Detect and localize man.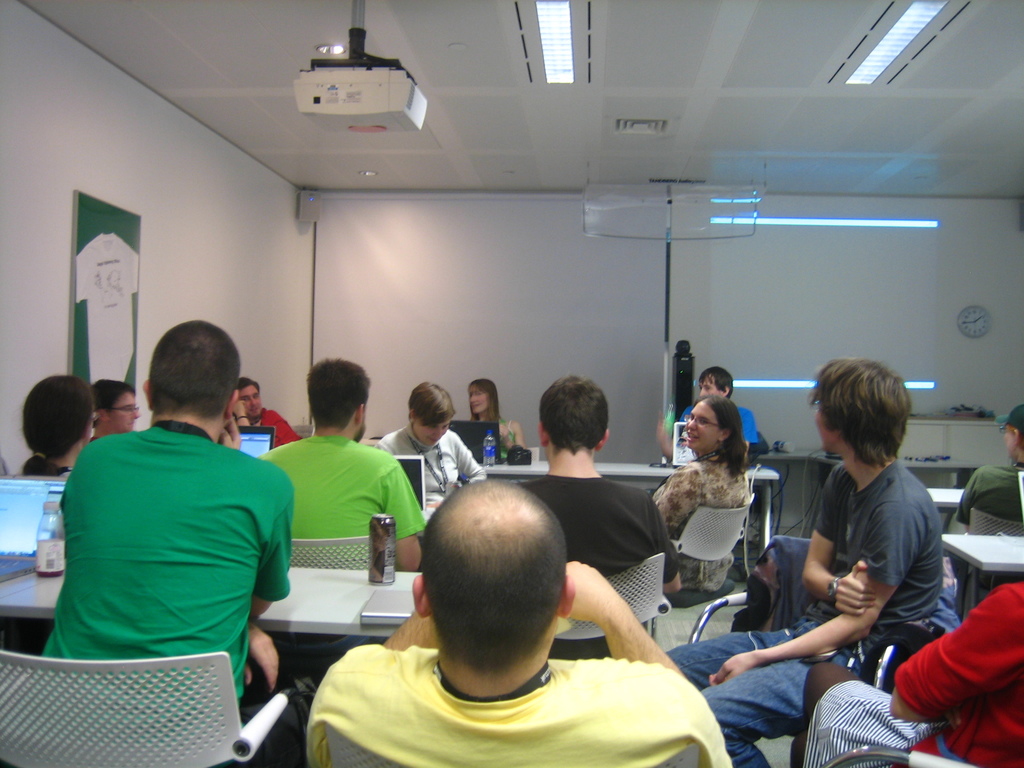
Localized at box(90, 380, 141, 440).
